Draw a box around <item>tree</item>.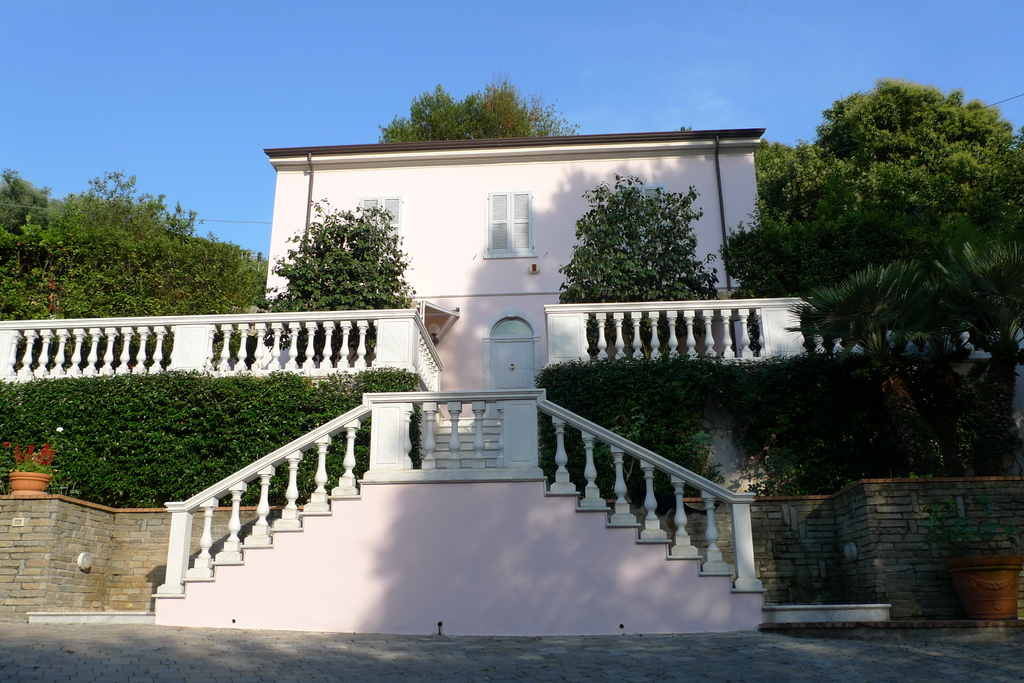
<bbox>925, 224, 1023, 474</bbox>.
